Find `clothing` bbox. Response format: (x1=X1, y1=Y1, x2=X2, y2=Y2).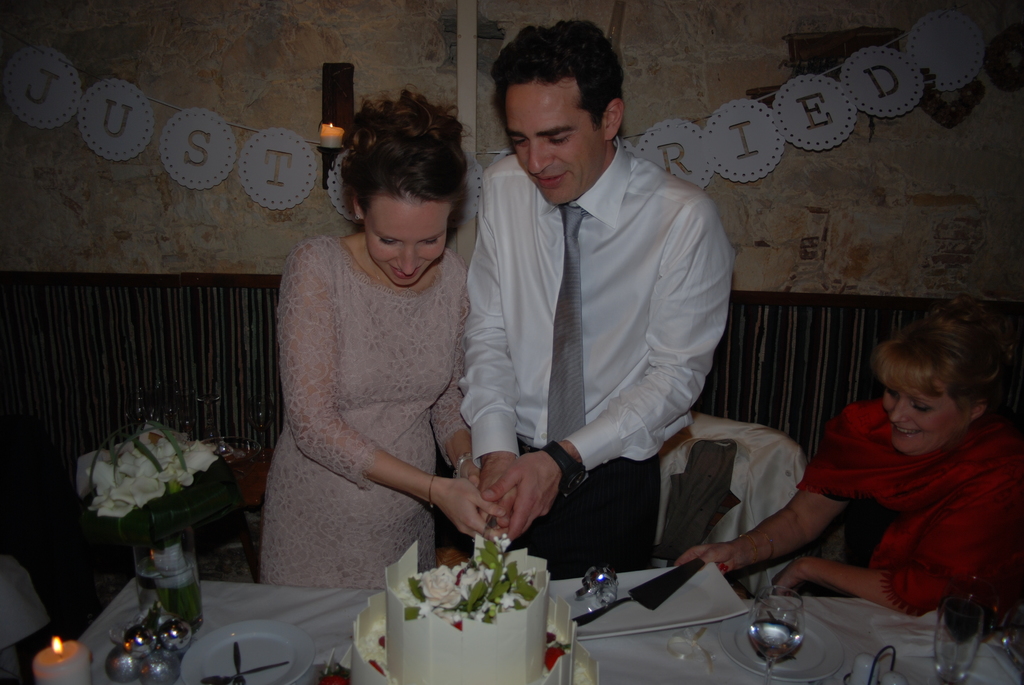
(x1=777, y1=378, x2=1022, y2=629).
